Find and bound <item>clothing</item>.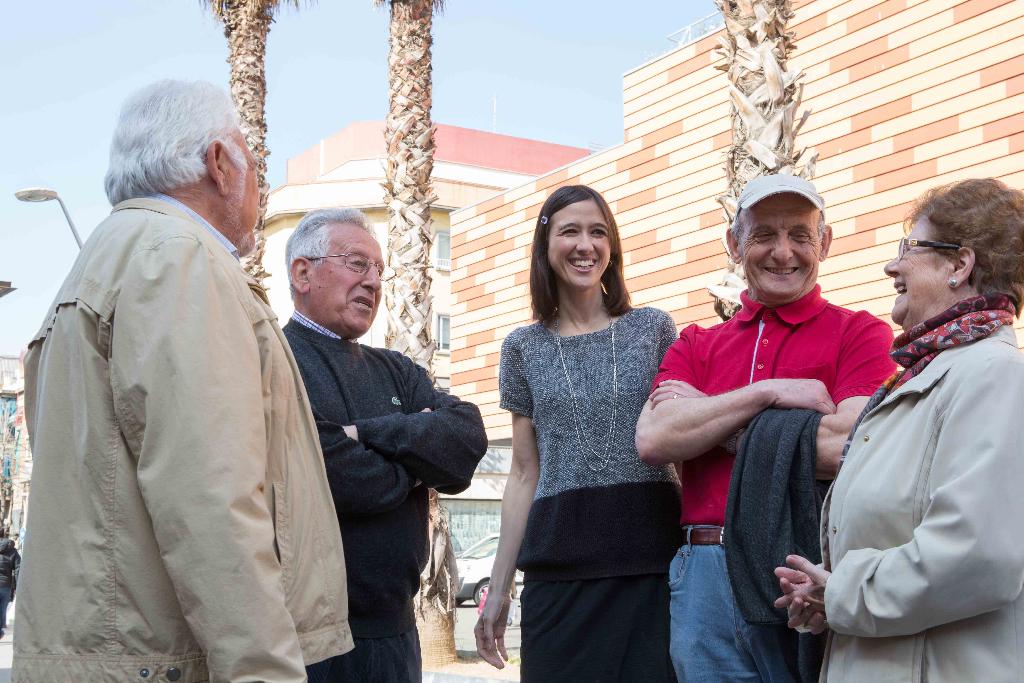
Bound: {"left": 493, "top": 308, "right": 685, "bottom": 682}.
